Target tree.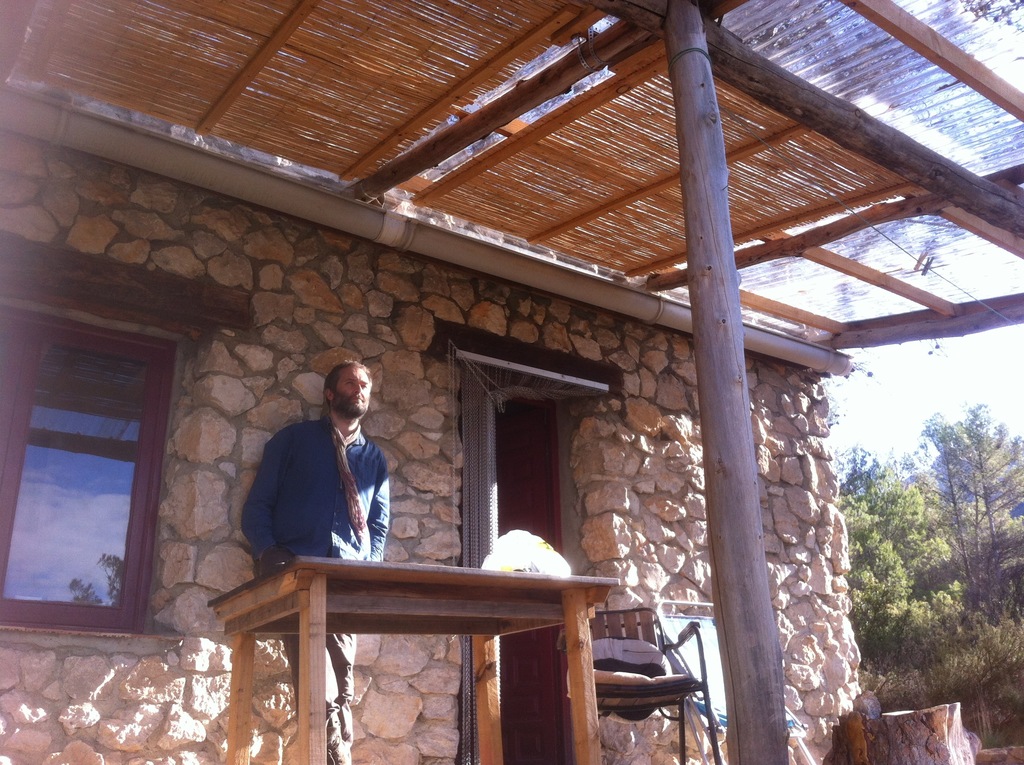
Target region: [867, 588, 1020, 715].
